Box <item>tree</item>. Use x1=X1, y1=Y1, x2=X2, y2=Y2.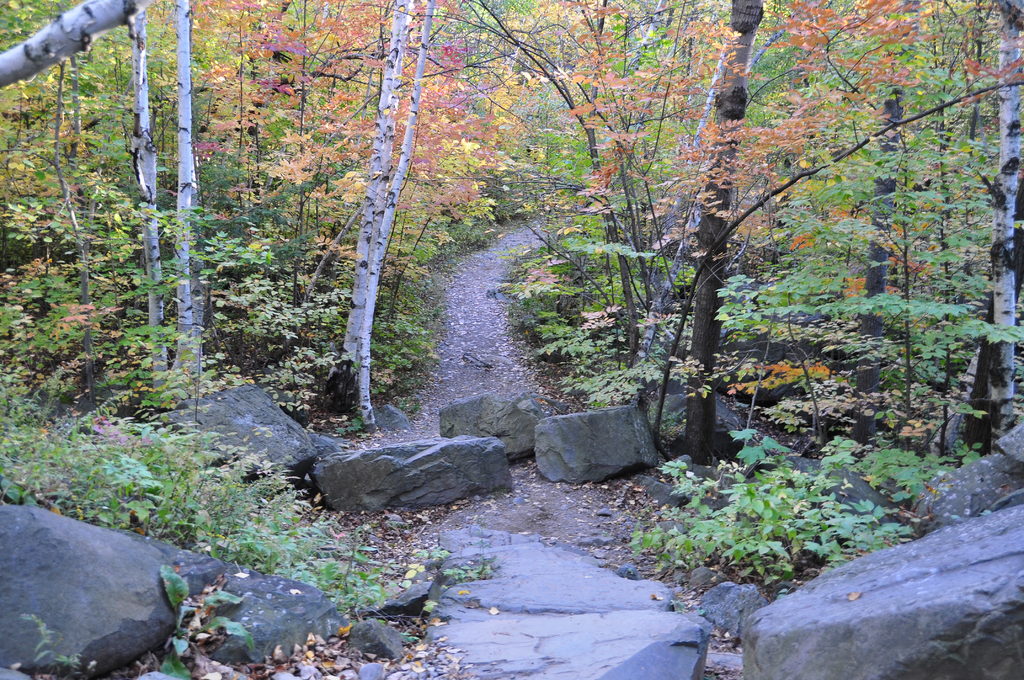
x1=0, y1=0, x2=167, y2=407.
